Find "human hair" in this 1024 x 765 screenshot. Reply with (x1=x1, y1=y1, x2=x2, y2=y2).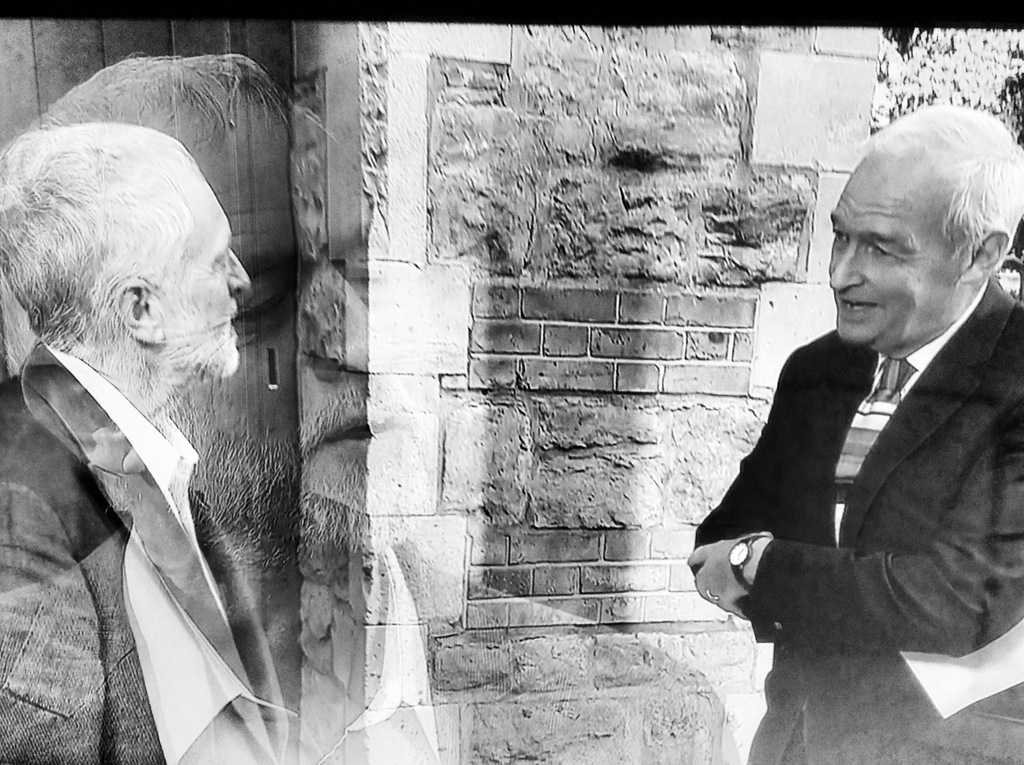
(x1=856, y1=107, x2=1023, y2=262).
